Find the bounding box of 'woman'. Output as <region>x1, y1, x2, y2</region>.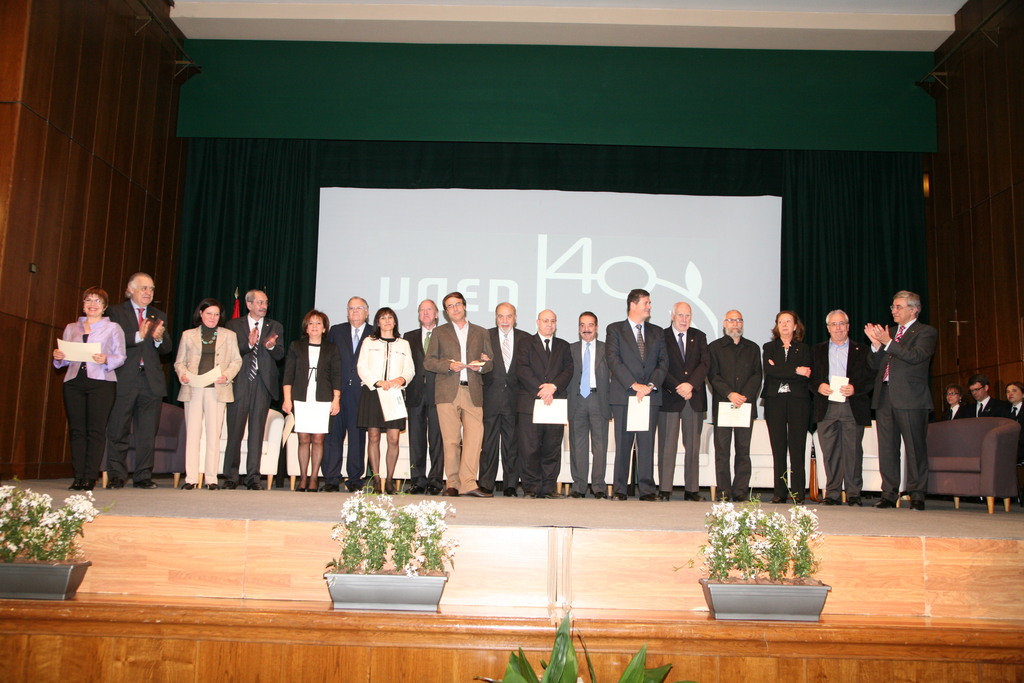
<region>753, 311, 813, 503</region>.
